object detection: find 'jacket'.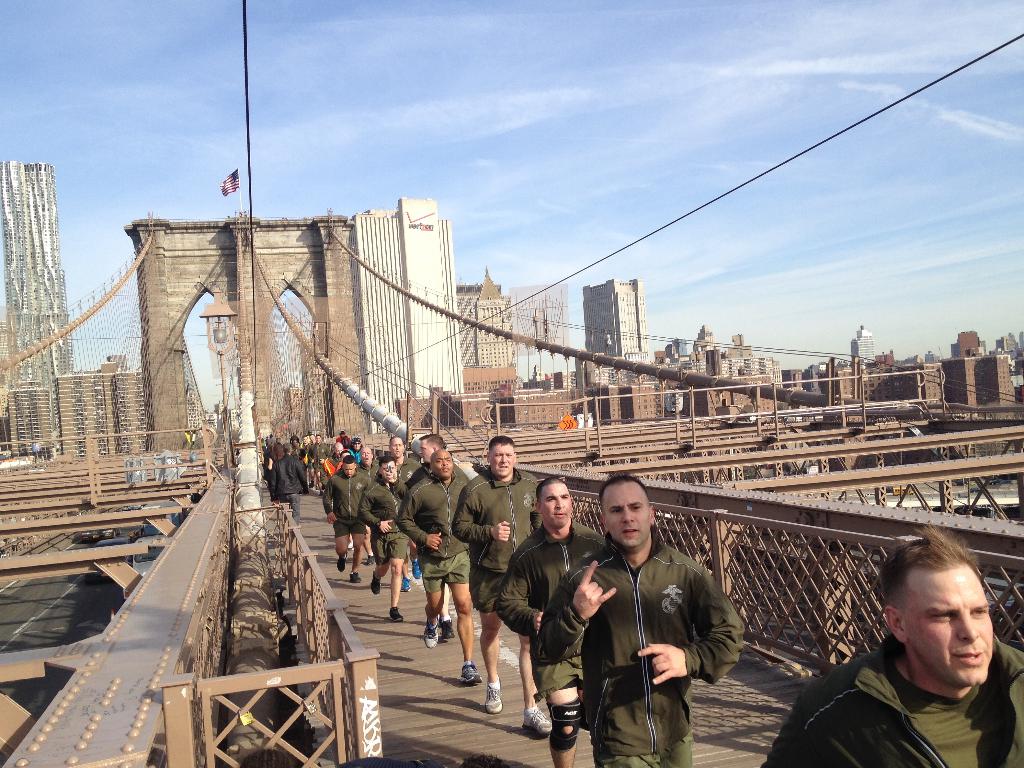
(x1=324, y1=470, x2=371, y2=527).
